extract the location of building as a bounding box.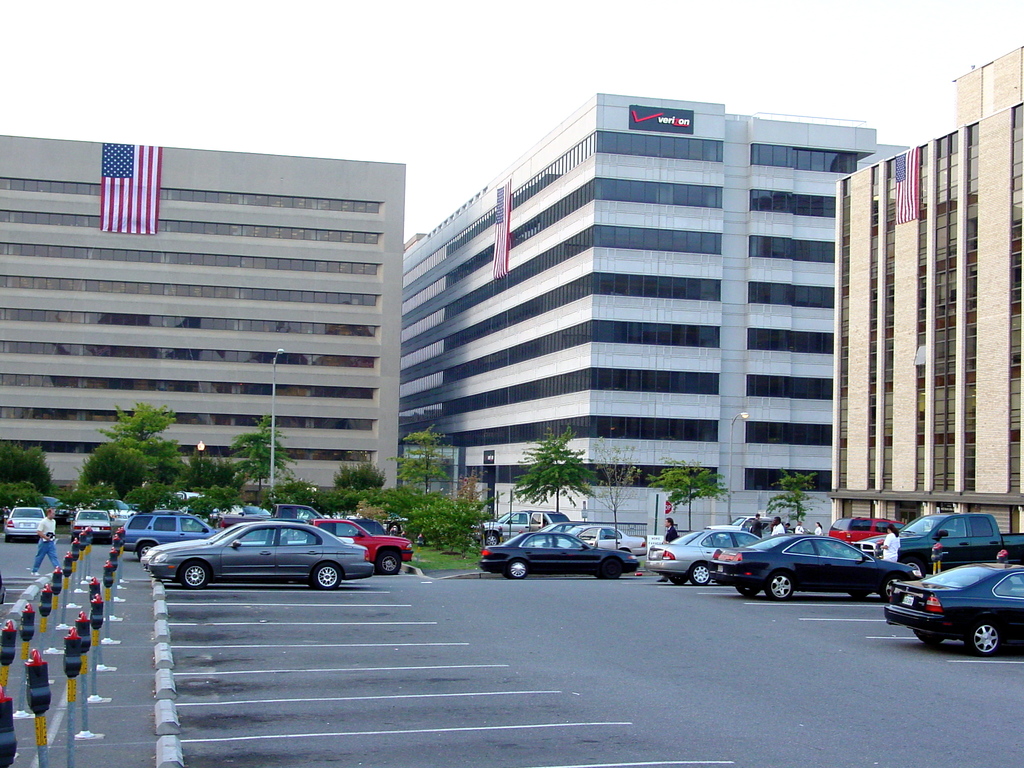
{"left": 828, "top": 40, "right": 1023, "bottom": 541}.
